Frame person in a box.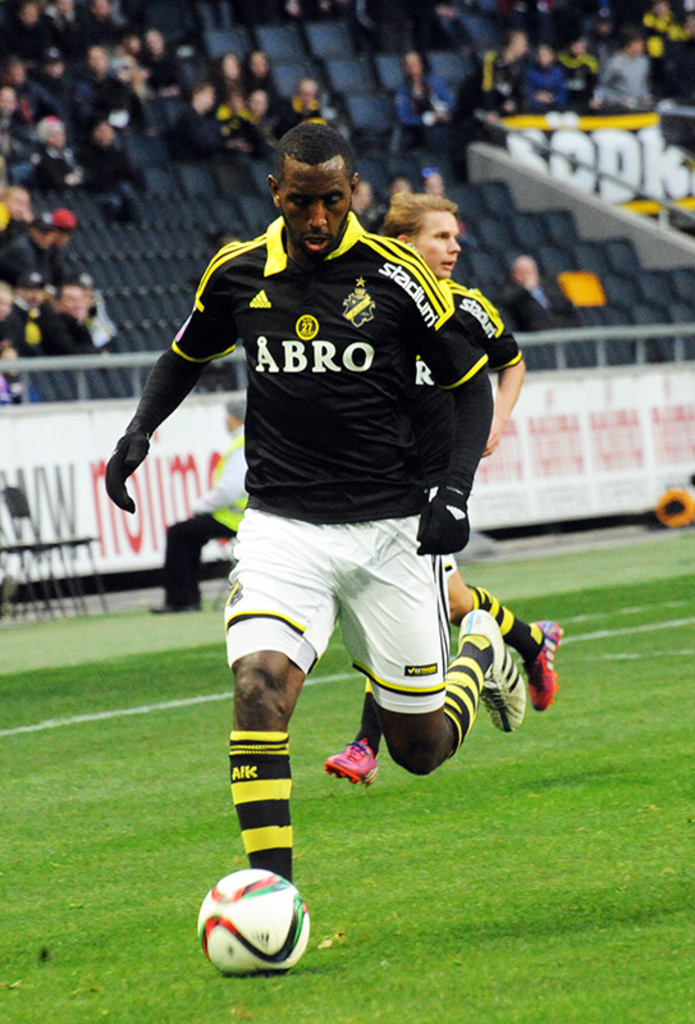
317,178,568,791.
